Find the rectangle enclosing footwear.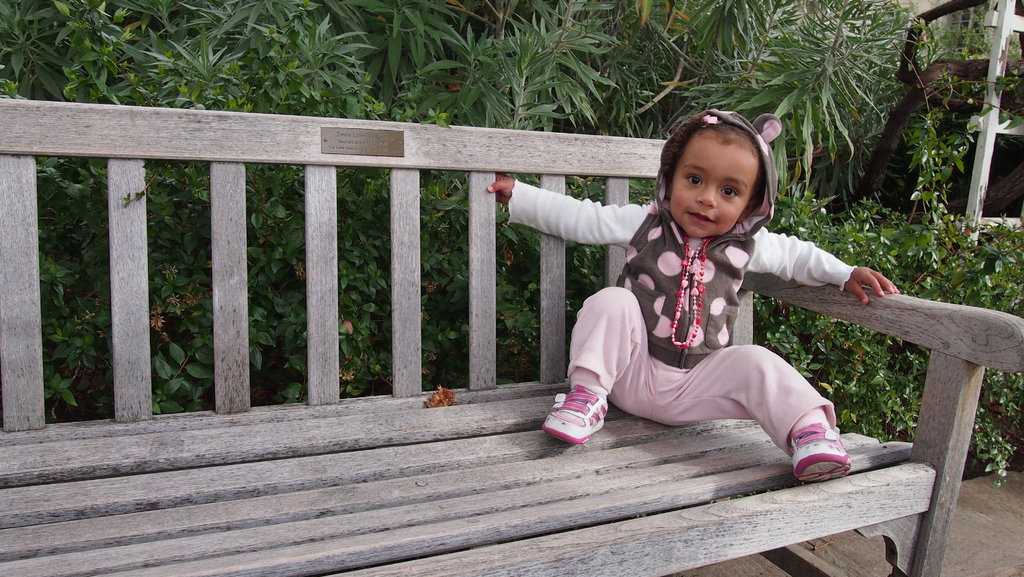
BBox(788, 436, 858, 481).
